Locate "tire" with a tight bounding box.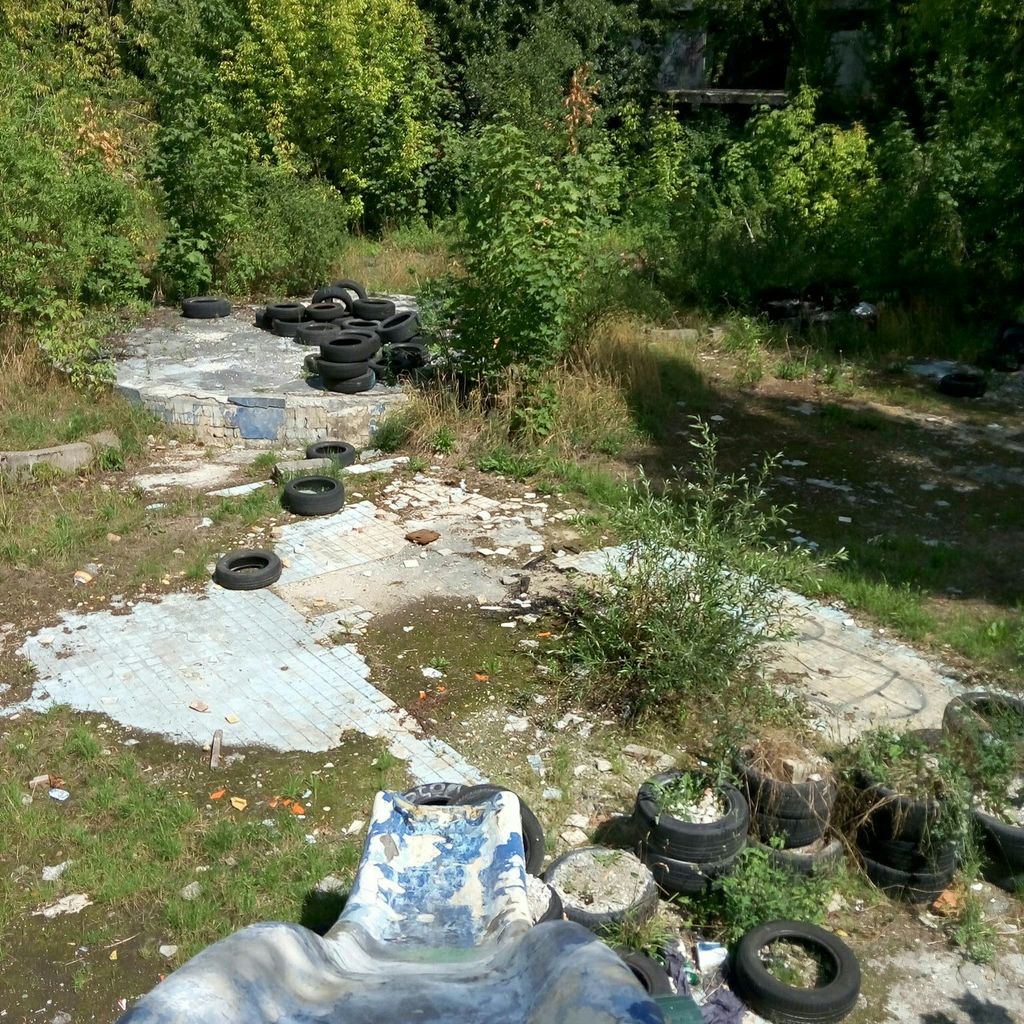
box=[610, 946, 669, 995].
